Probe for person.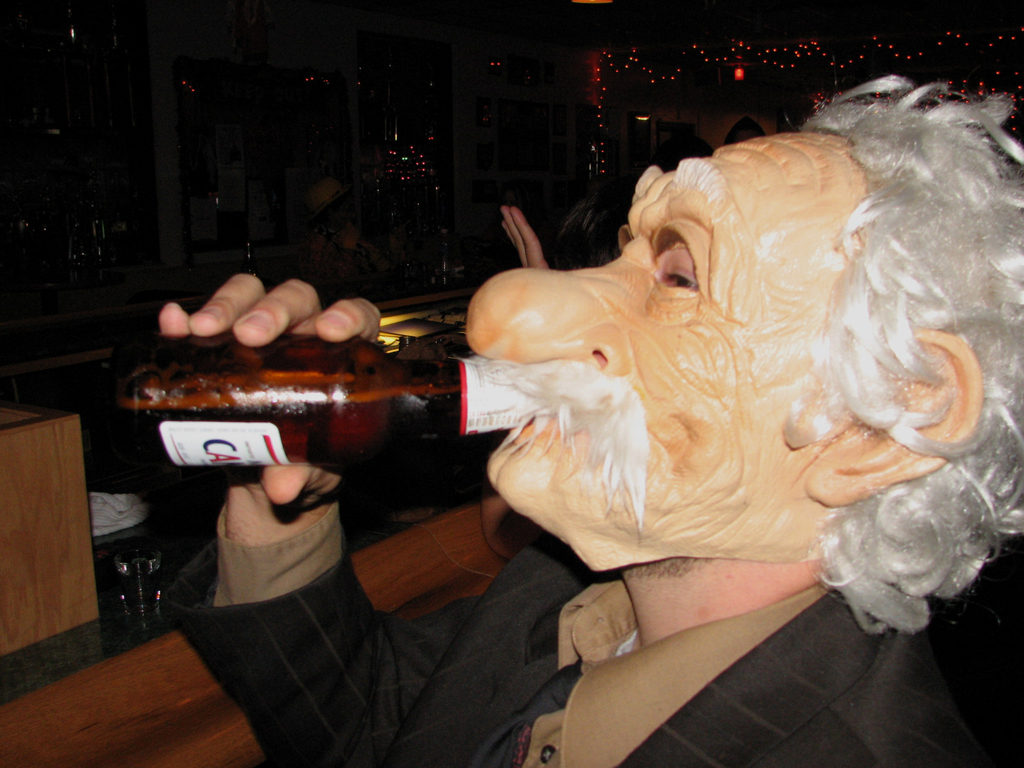
Probe result: <bbox>159, 79, 1023, 767</bbox>.
